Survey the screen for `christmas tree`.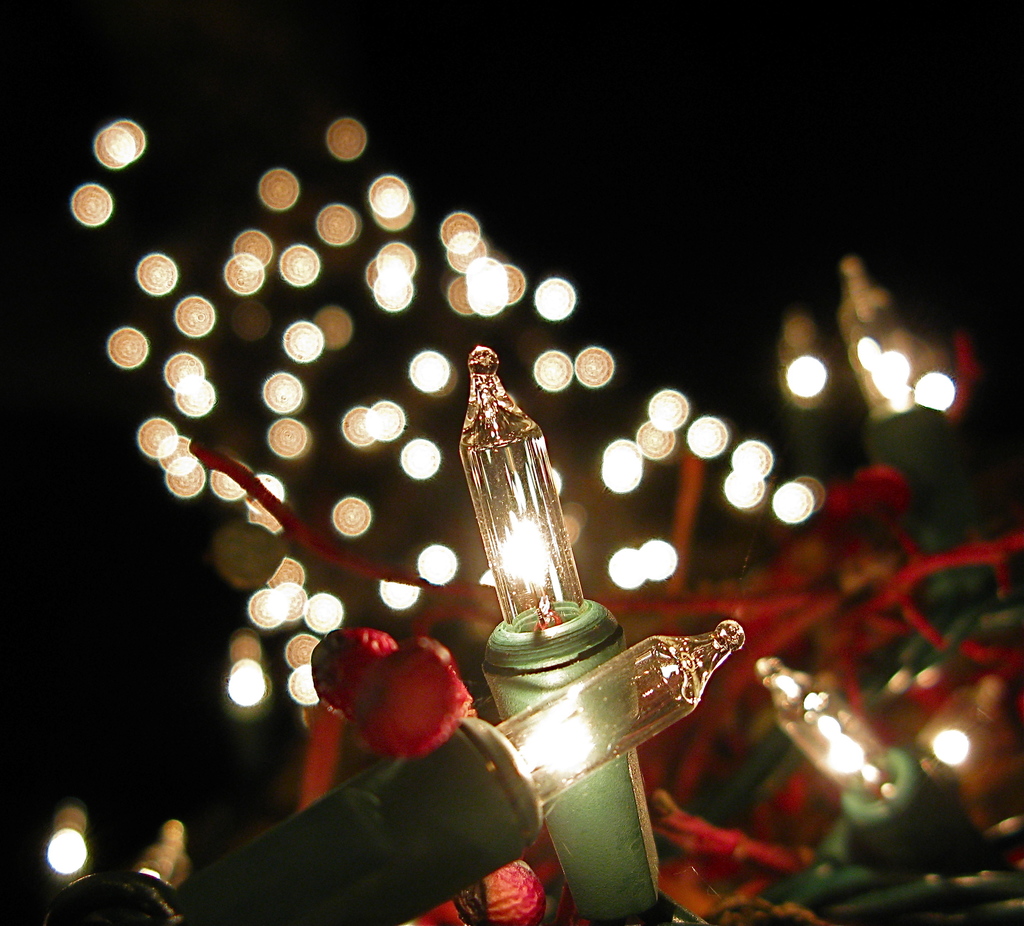
Survey found: 0:151:1023:925.
